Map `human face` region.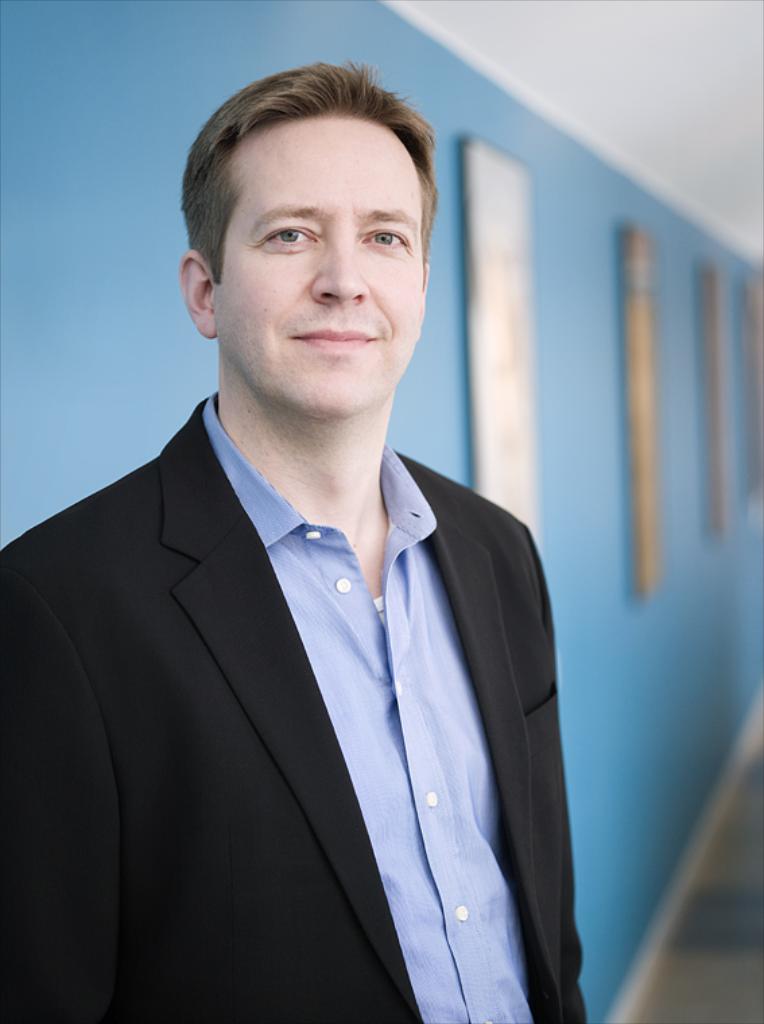
Mapped to [x1=220, y1=120, x2=420, y2=422].
